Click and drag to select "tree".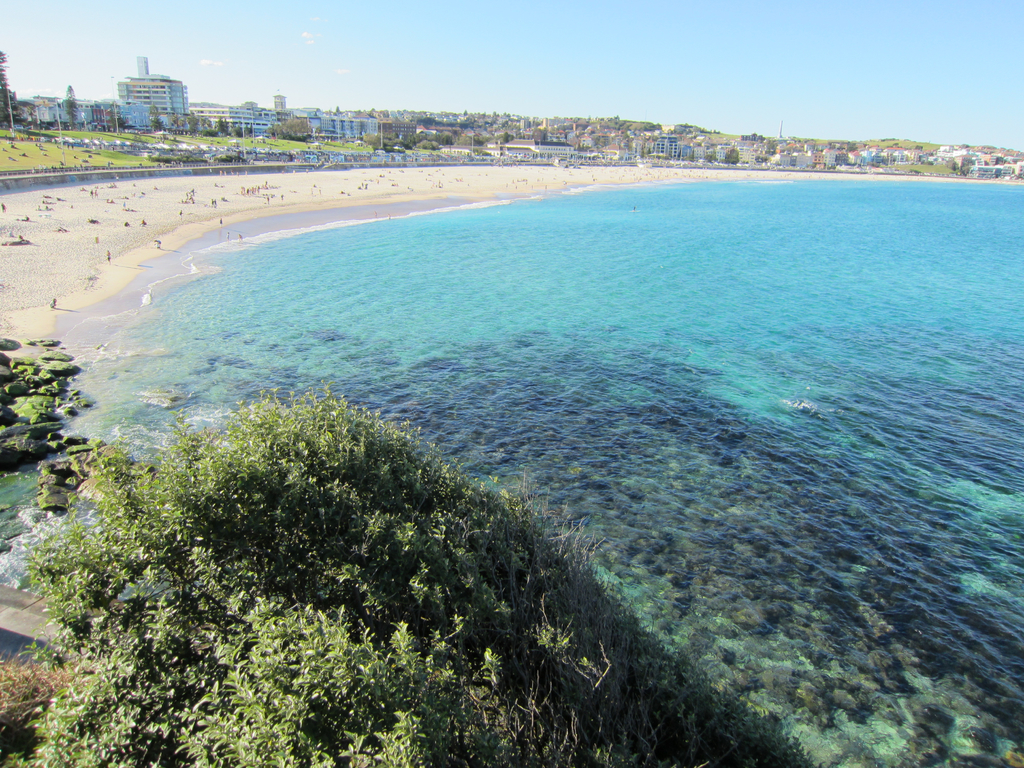
Selection: bbox(147, 101, 164, 140).
